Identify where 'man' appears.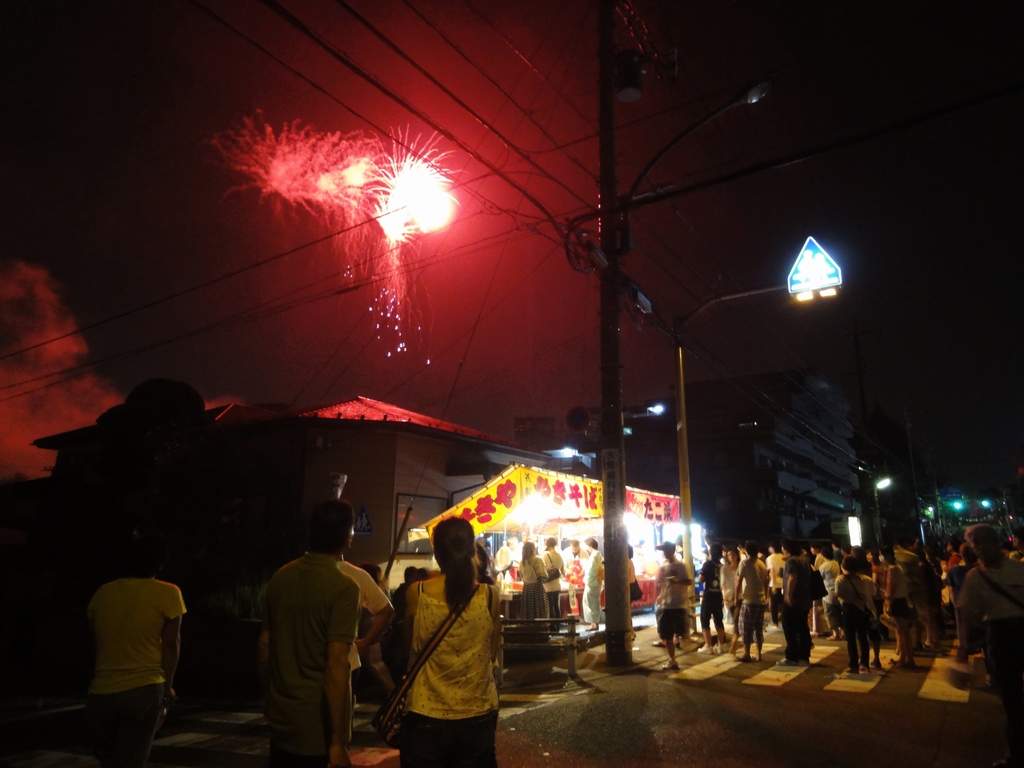
Appears at select_region(89, 548, 187, 767).
